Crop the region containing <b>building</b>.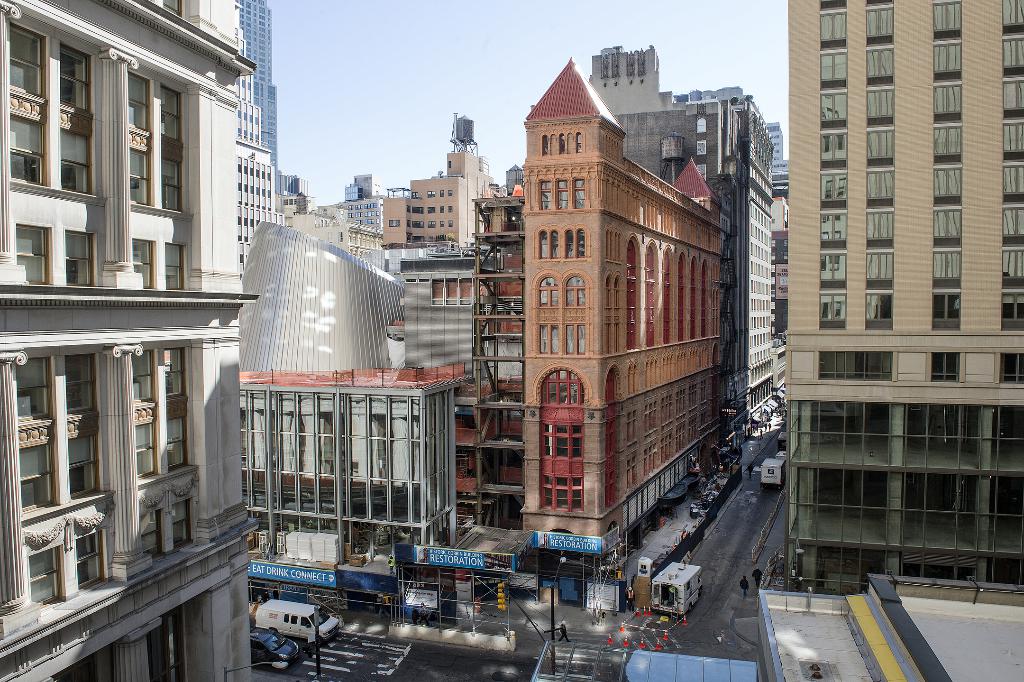
Crop region: detection(588, 46, 772, 435).
